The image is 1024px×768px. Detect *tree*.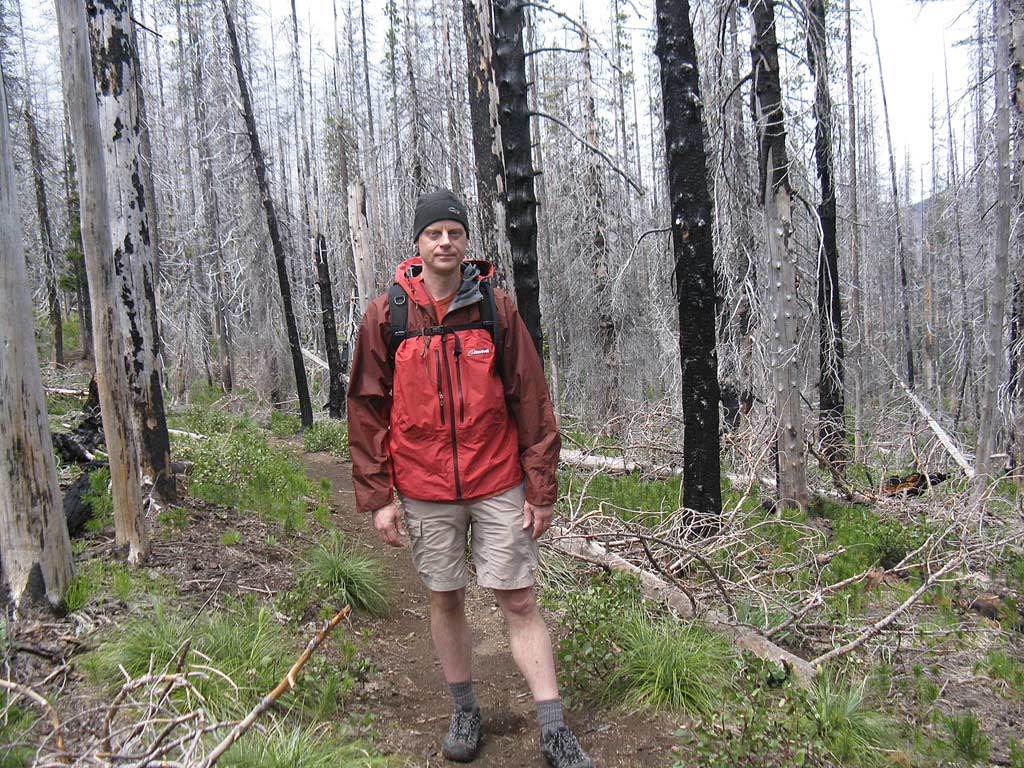
Detection: {"x1": 649, "y1": 0, "x2": 723, "y2": 540}.
